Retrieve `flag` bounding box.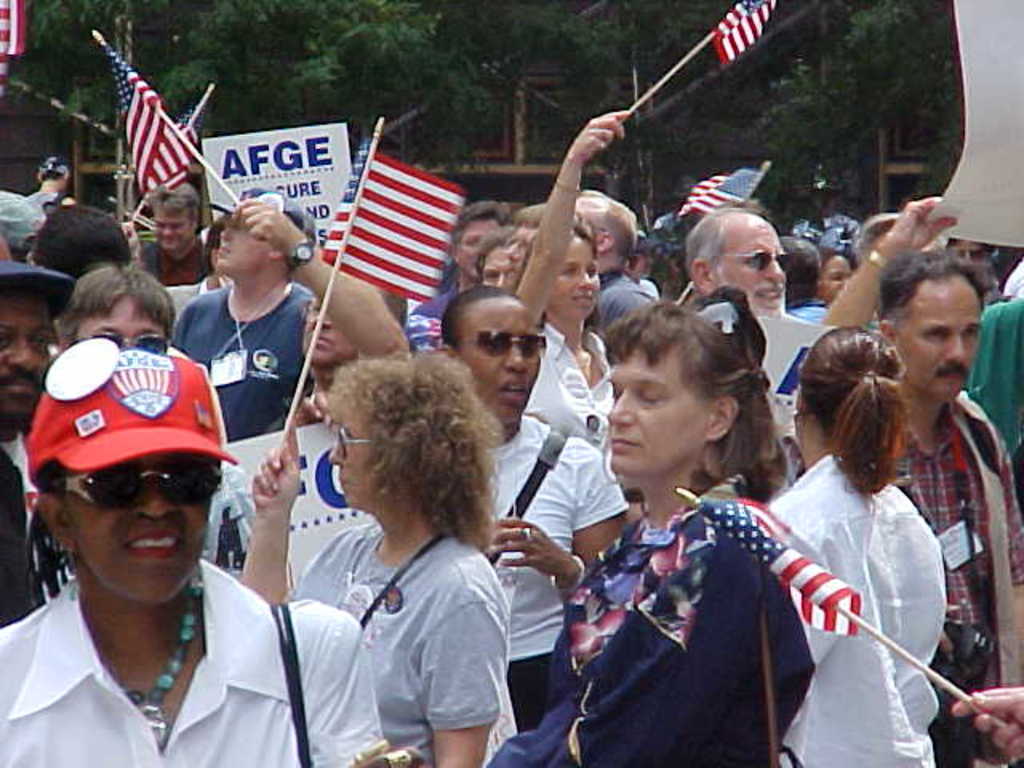
Bounding box: (left=98, top=40, right=213, bottom=202).
